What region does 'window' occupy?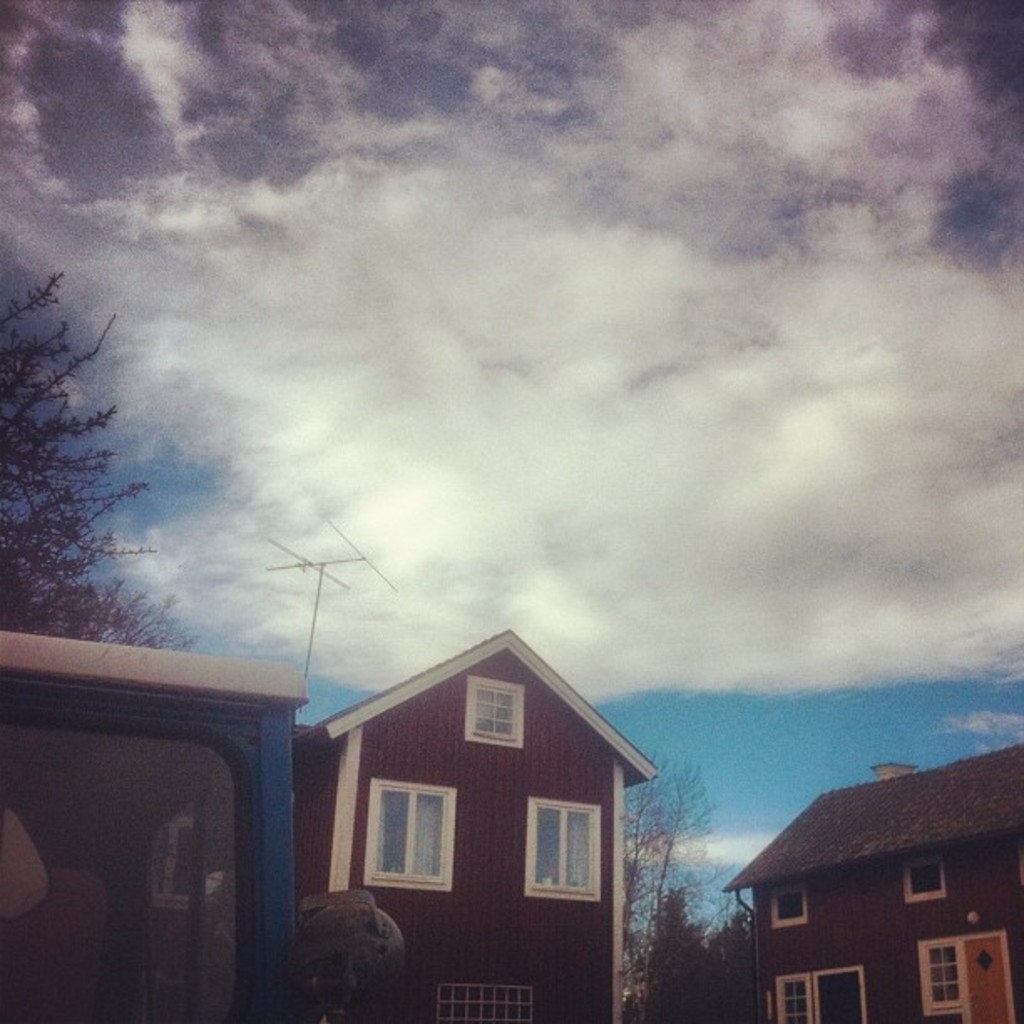
detection(524, 800, 606, 904).
